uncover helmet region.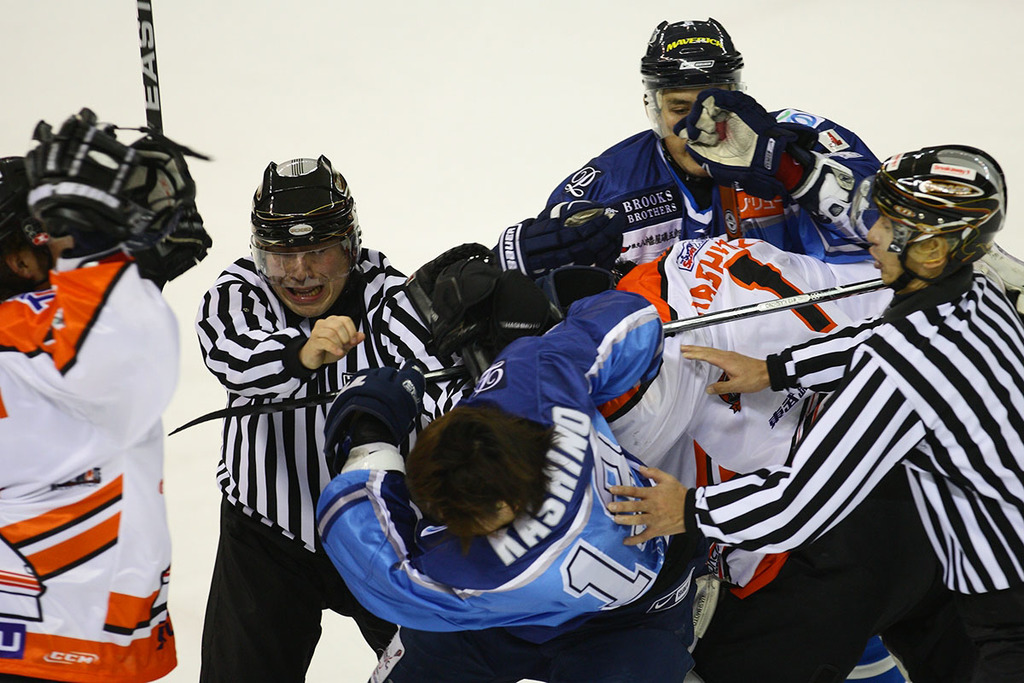
Uncovered: (0,154,61,294).
